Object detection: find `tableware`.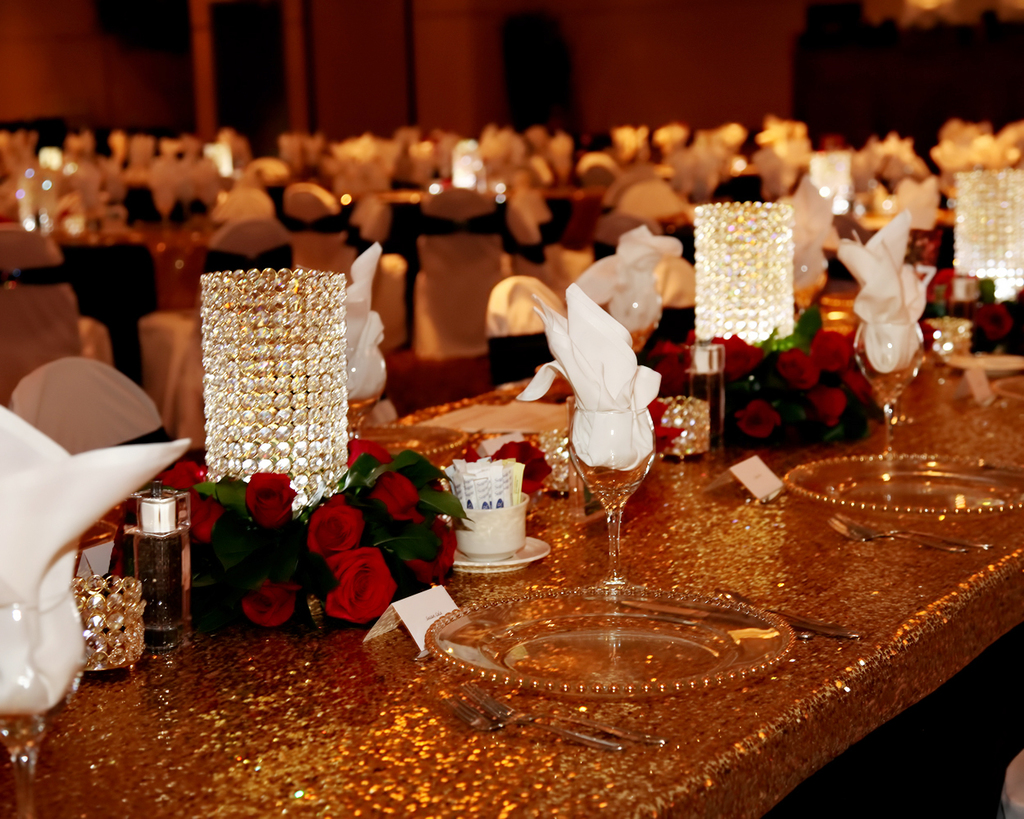
bbox(451, 488, 528, 561).
